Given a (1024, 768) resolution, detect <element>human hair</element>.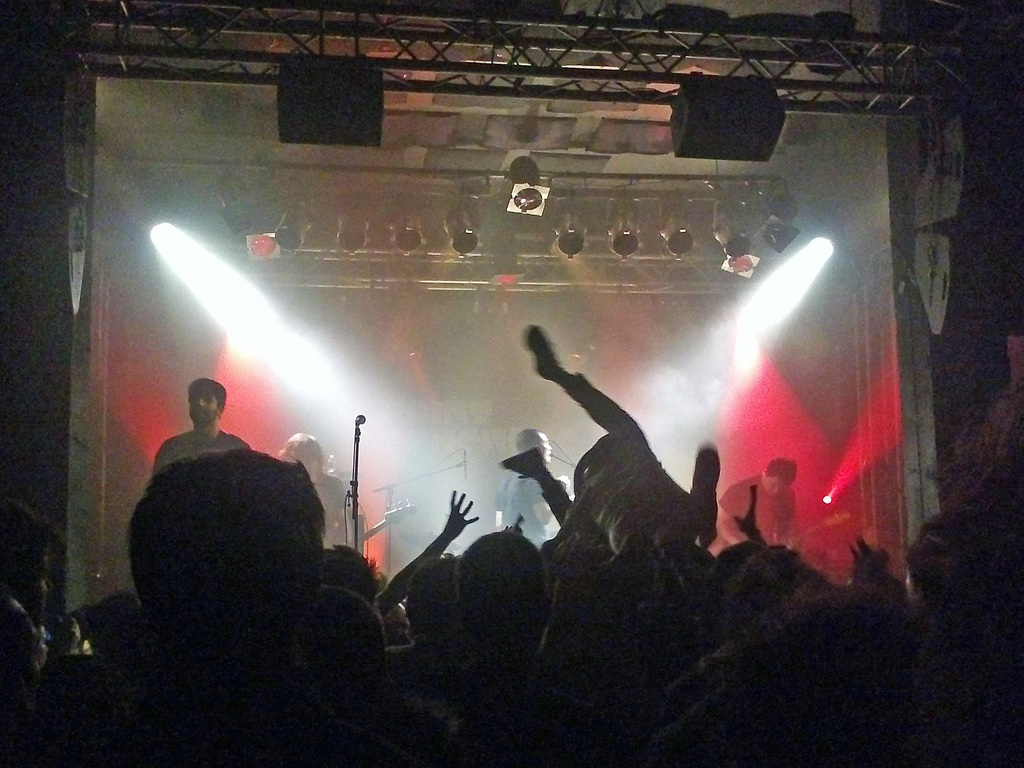
(324, 543, 385, 610).
